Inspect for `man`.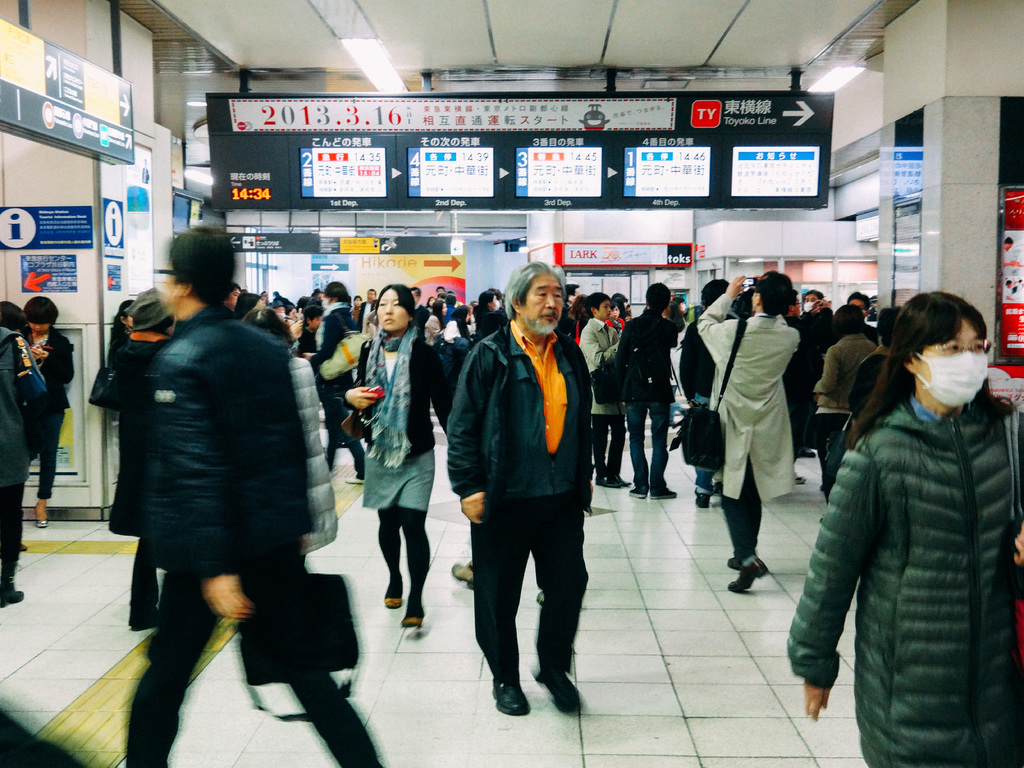
Inspection: 446, 259, 593, 716.
